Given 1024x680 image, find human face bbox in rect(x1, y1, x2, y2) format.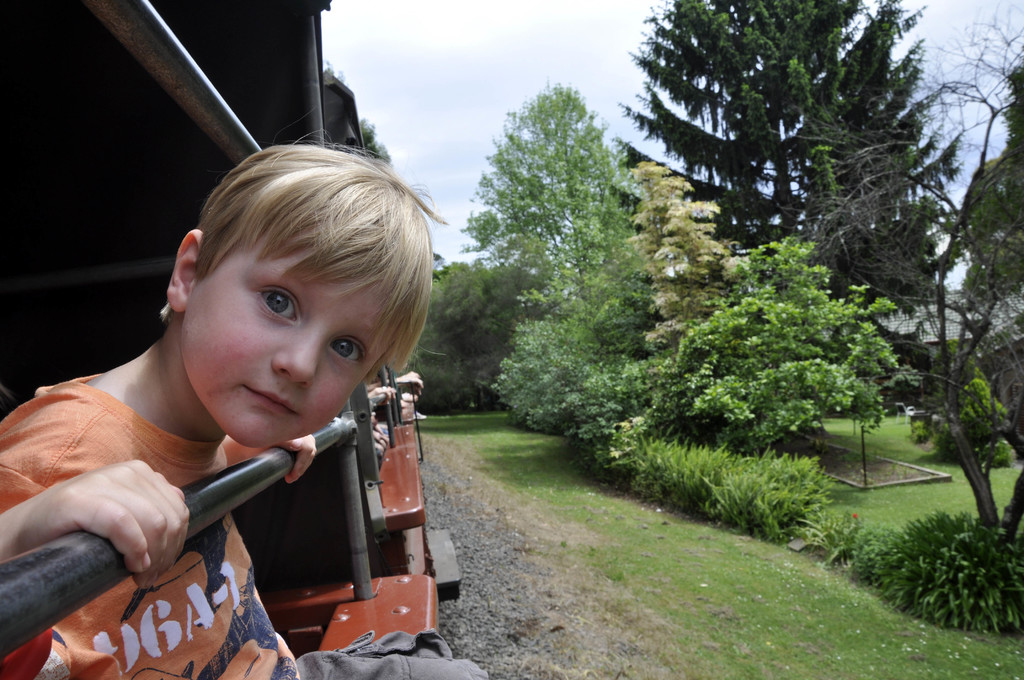
rect(180, 230, 404, 453).
